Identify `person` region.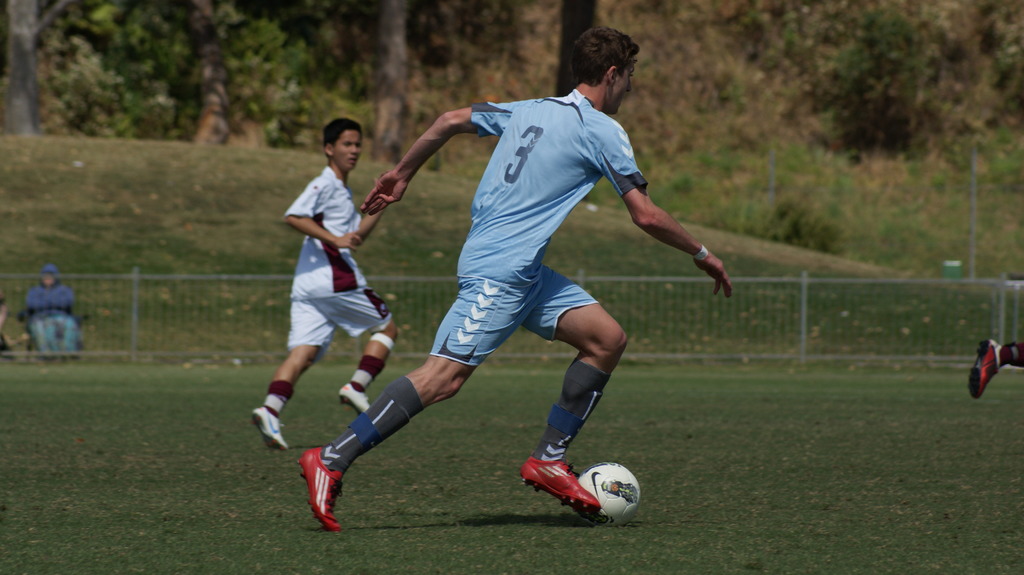
Region: 252:115:410:451.
